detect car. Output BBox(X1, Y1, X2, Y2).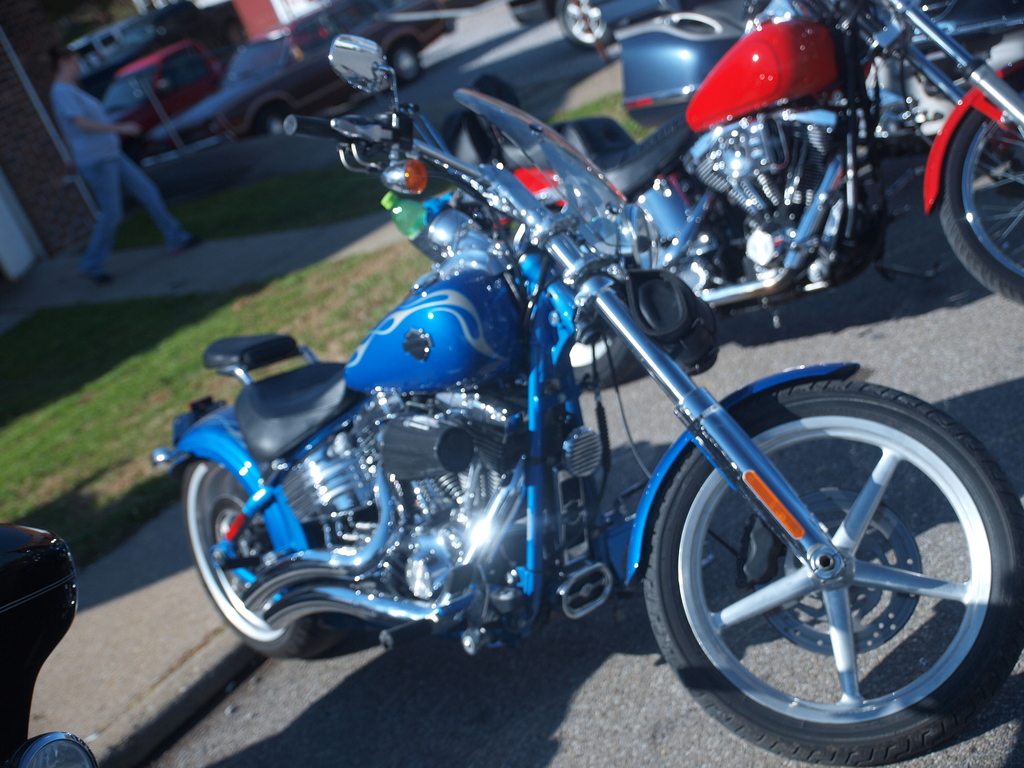
BBox(66, 22, 159, 78).
